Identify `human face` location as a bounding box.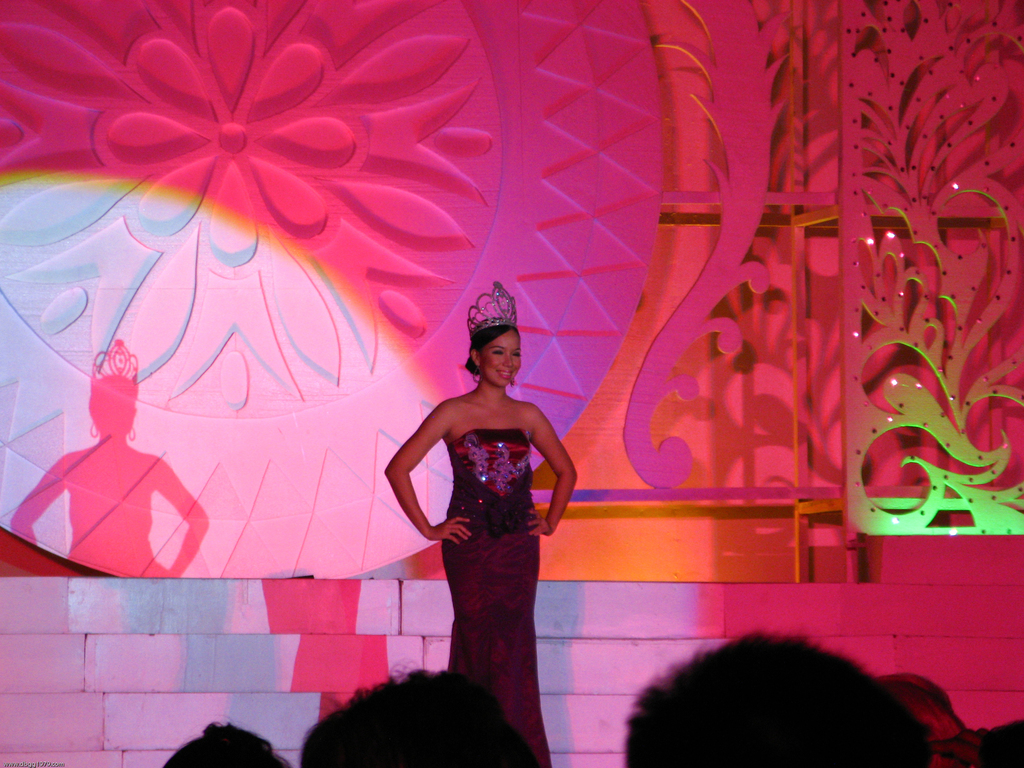
(480,331,522,390).
